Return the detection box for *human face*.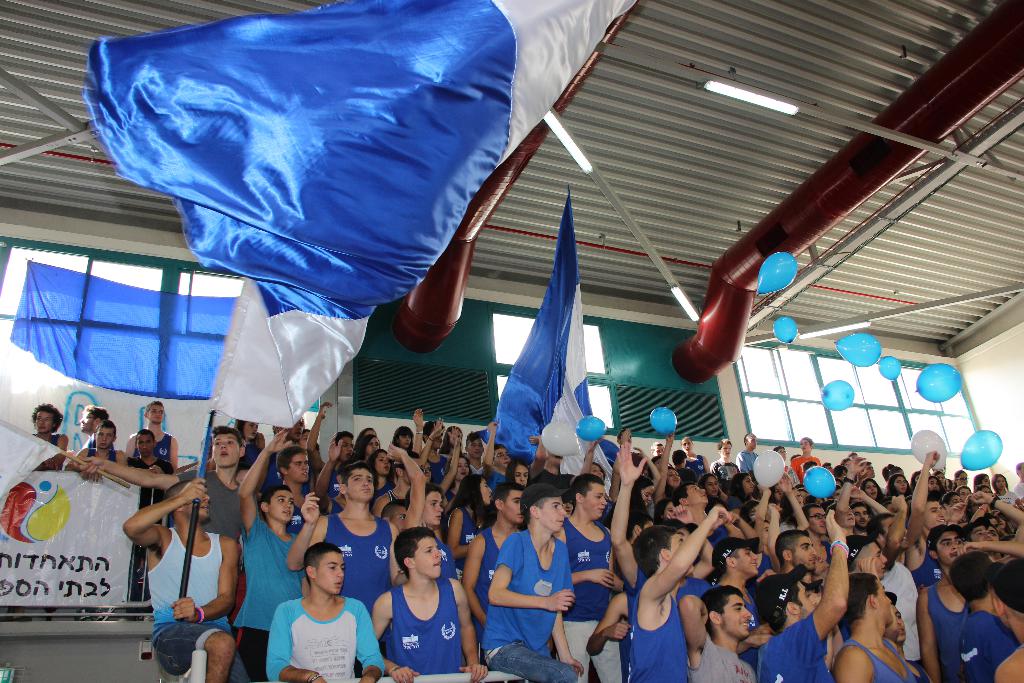
Rect(741, 475, 754, 493).
